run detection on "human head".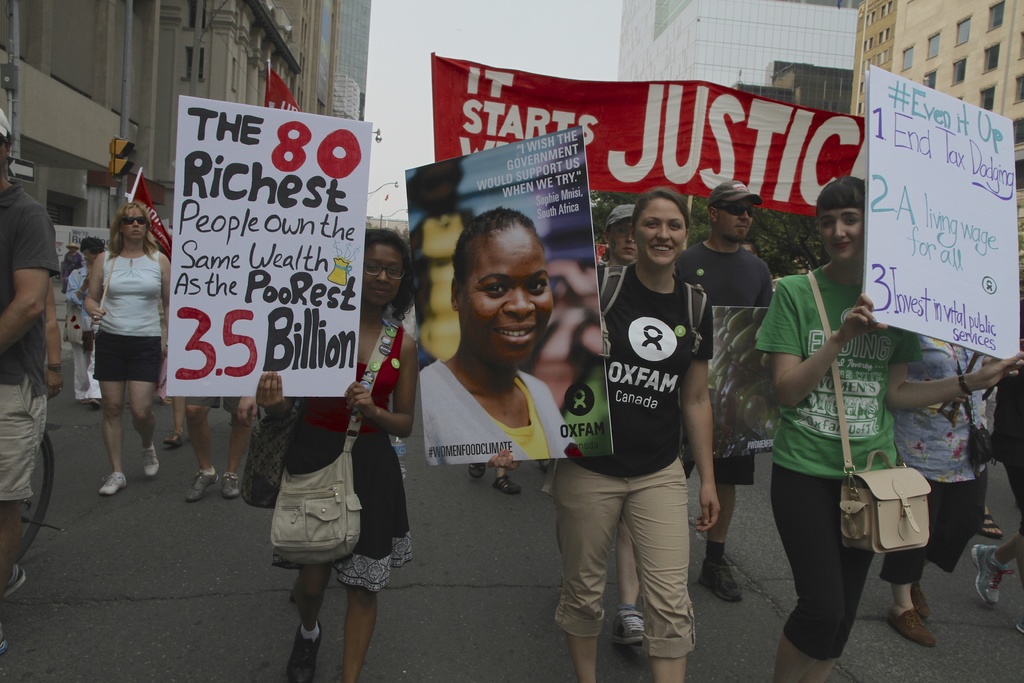
Result: box(448, 207, 554, 374).
